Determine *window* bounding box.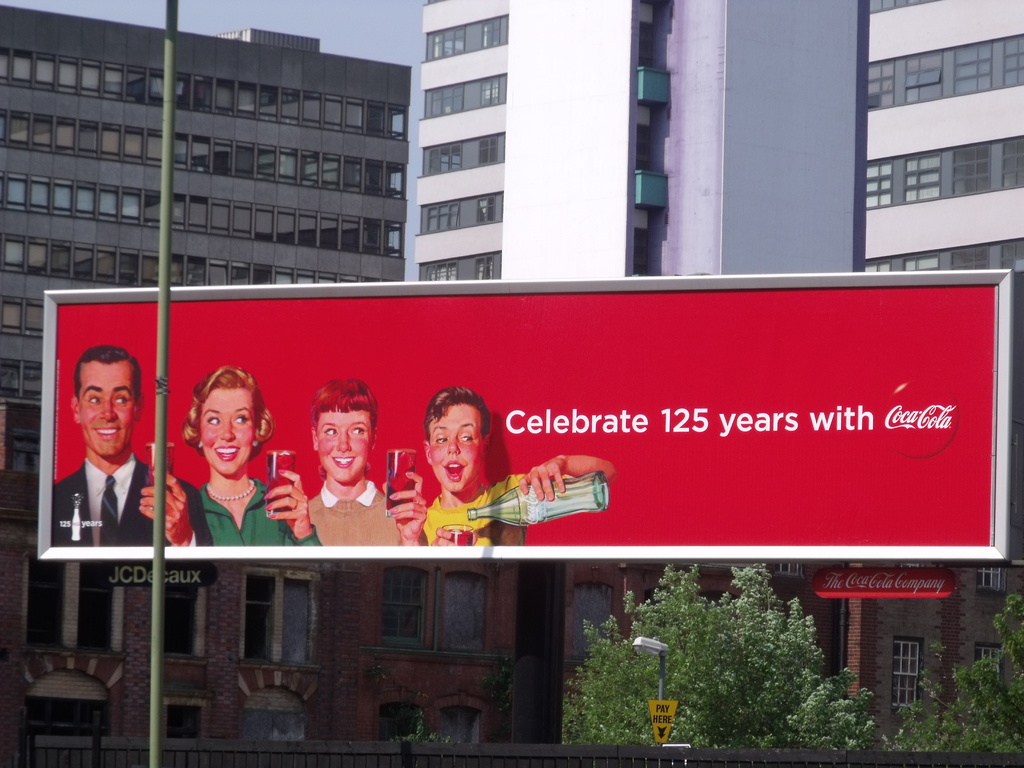
Determined: left=439, top=569, right=488, bottom=648.
